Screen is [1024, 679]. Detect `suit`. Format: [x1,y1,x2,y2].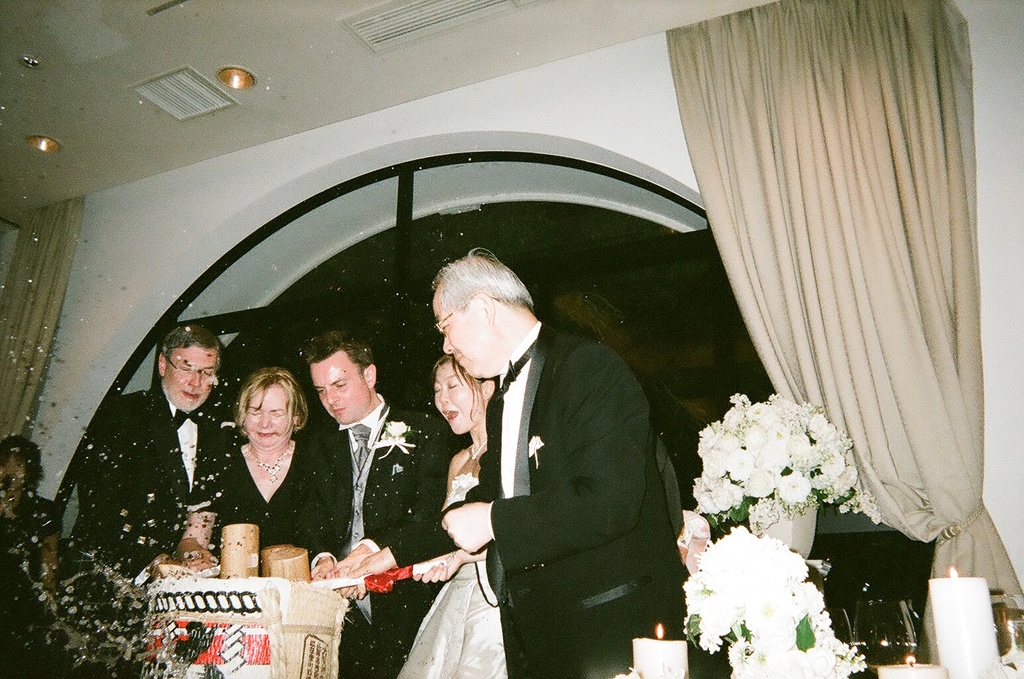
[300,342,417,613].
